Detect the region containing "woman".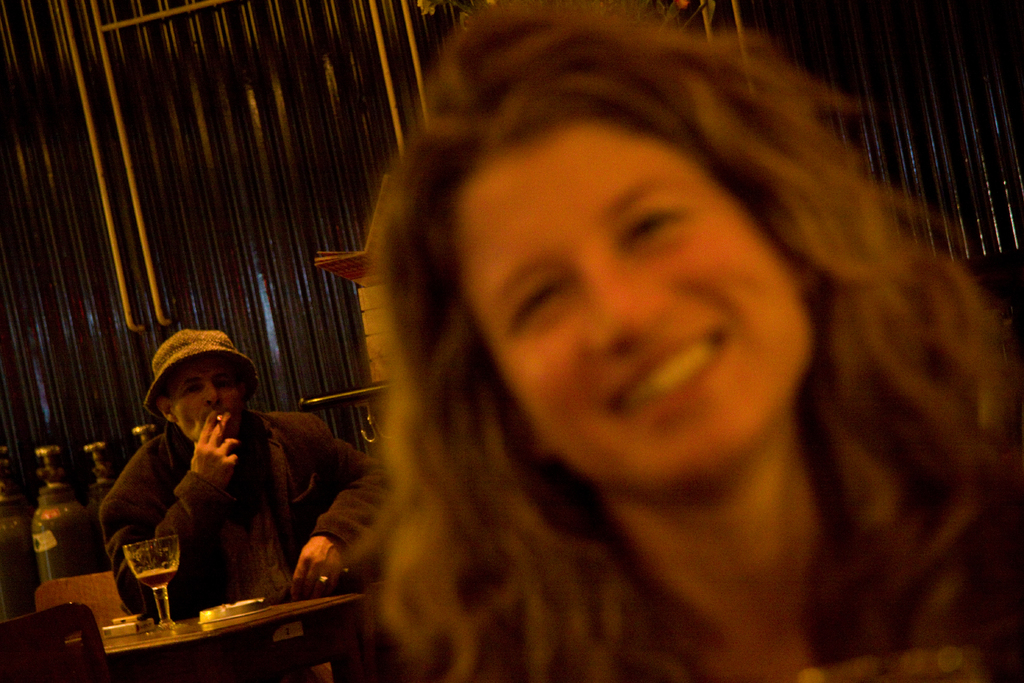
box(252, 6, 1009, 666).
